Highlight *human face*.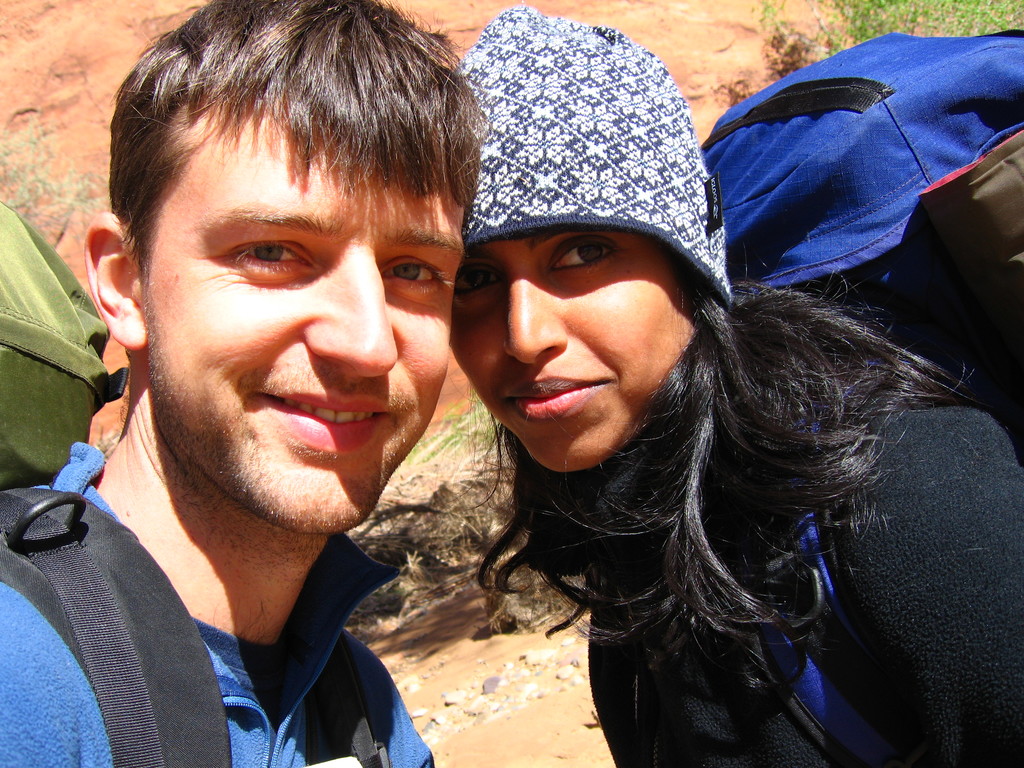
Highlighted region: region(445, 229, 705, 468).
